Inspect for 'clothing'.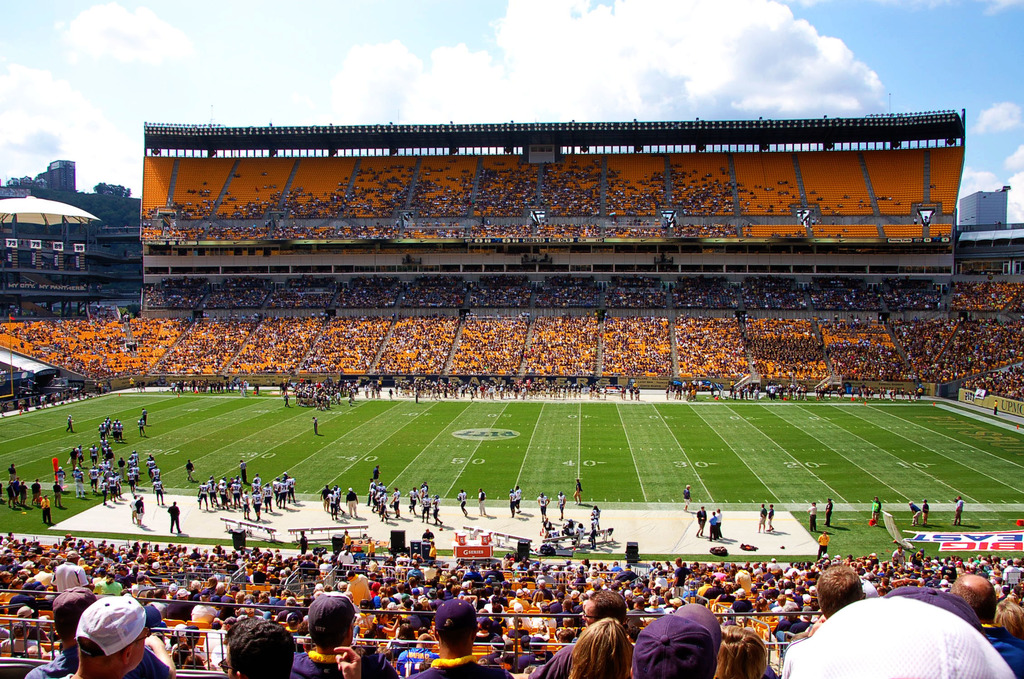
Inspection: crop(264, 486, 274, 505).
